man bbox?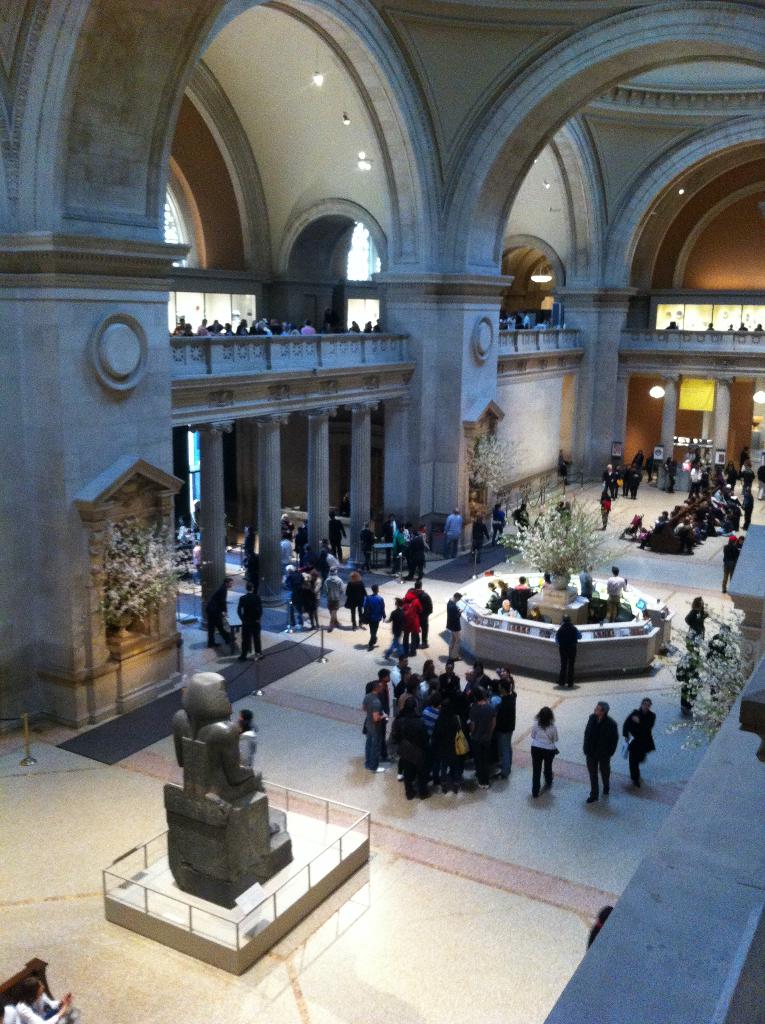
<bbox>548, 608, 584, 690</bbox>
